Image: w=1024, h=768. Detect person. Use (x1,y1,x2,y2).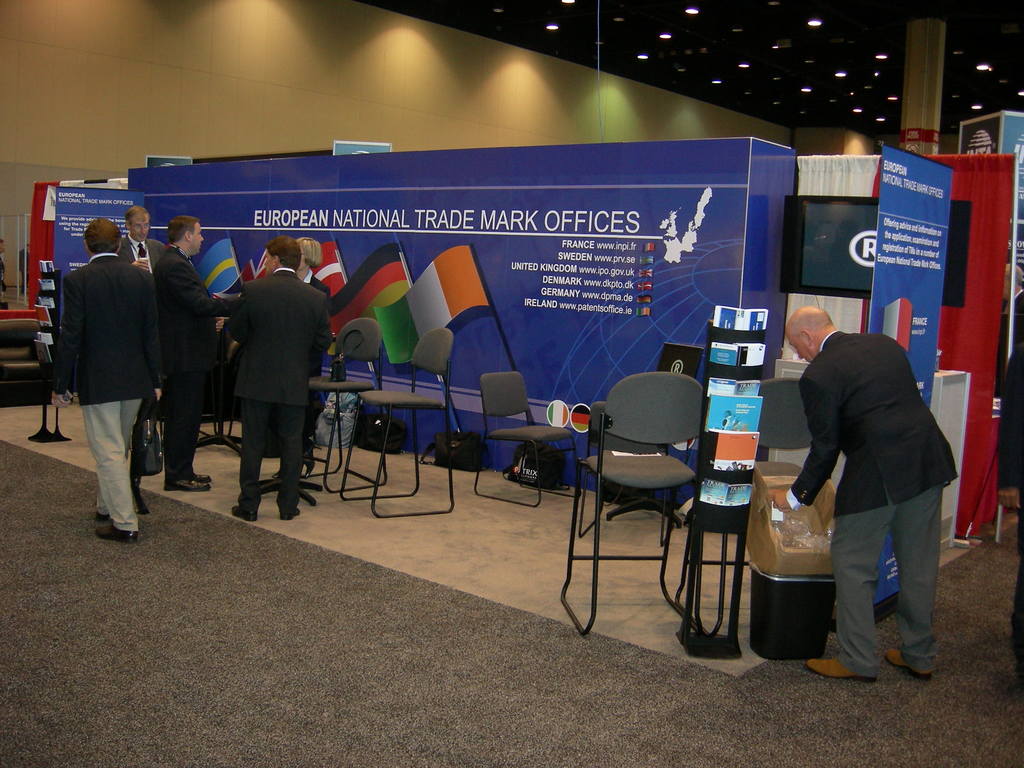
(120,207,169,276).
